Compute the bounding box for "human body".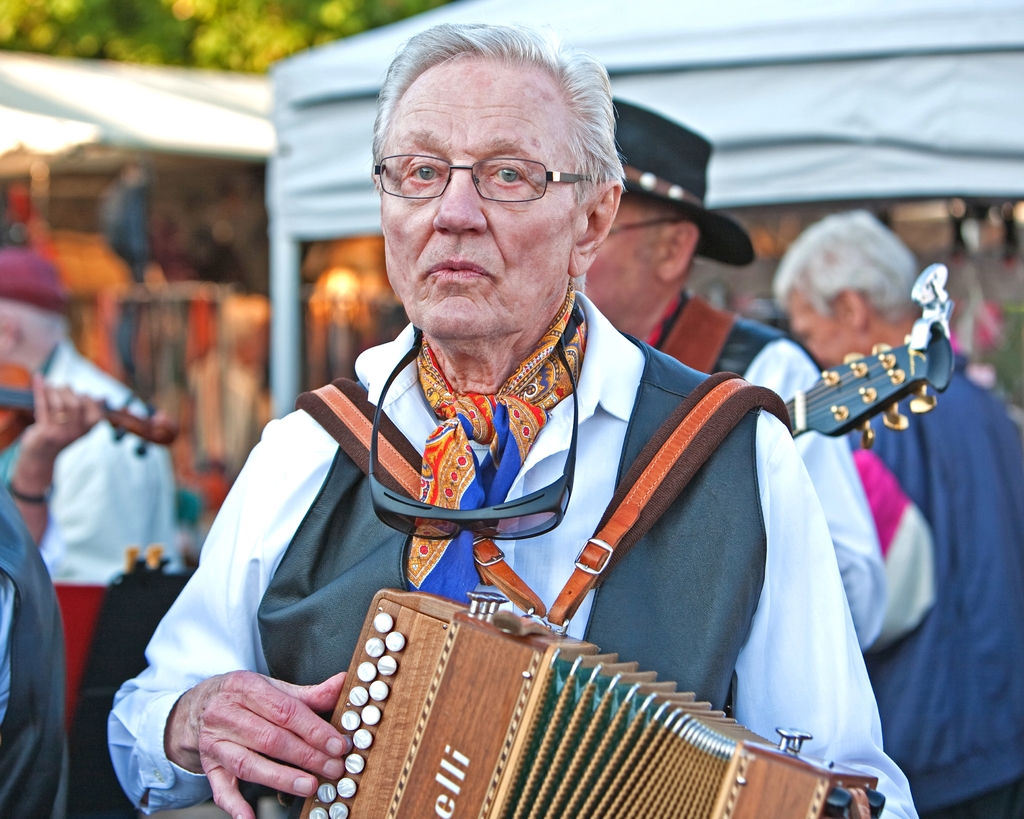
[765,198,1007,816].
